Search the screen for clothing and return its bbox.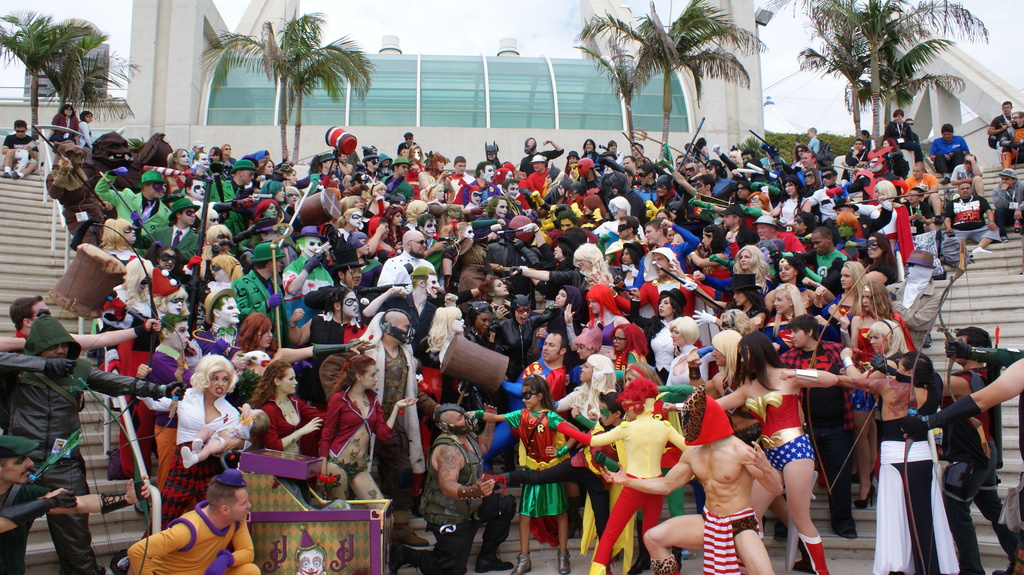
Found: BBox(887, 275, 948, 345).
